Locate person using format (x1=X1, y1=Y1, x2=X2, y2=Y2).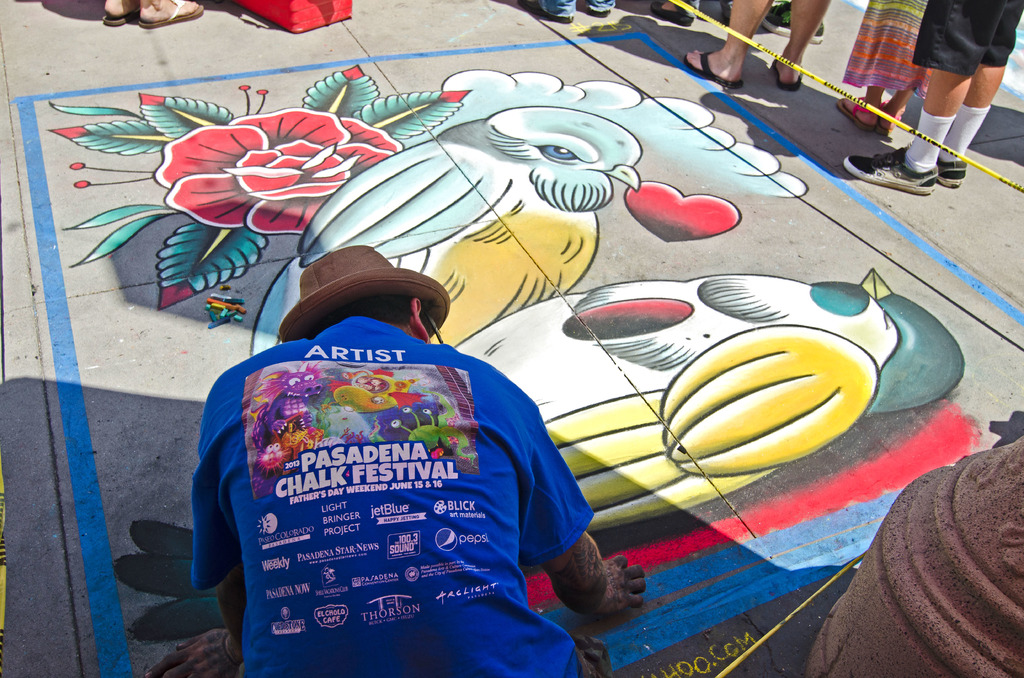
(x1=151, y1=242, x2=646, y2=677).
